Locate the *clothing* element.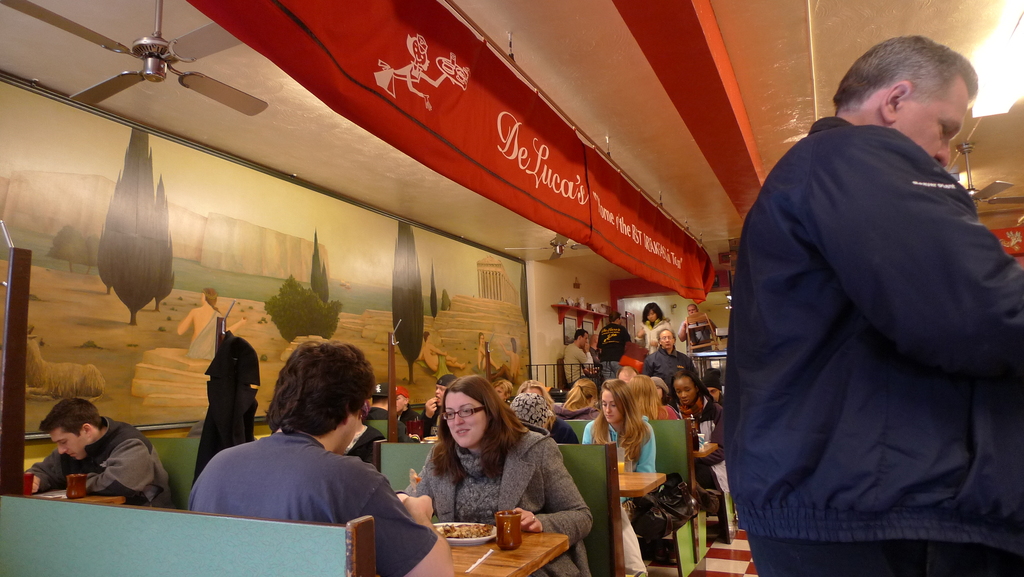
Element bbox: left=595, top=325, right=635, bottom=377.
